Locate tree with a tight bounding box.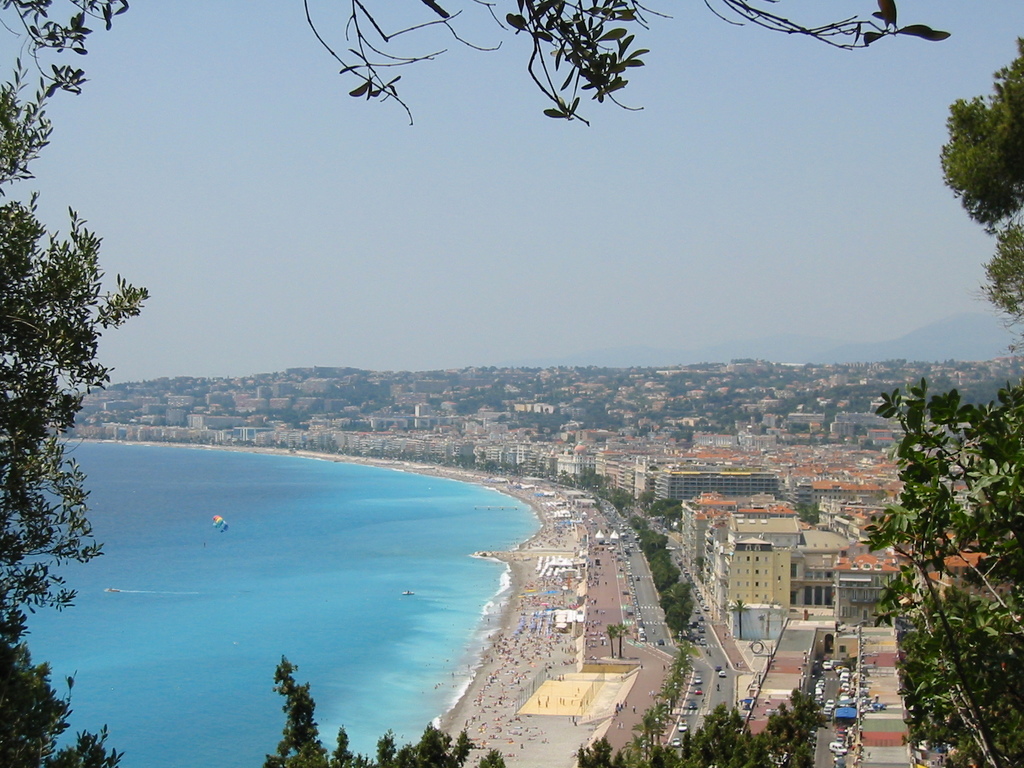
867 386 1023 767.
